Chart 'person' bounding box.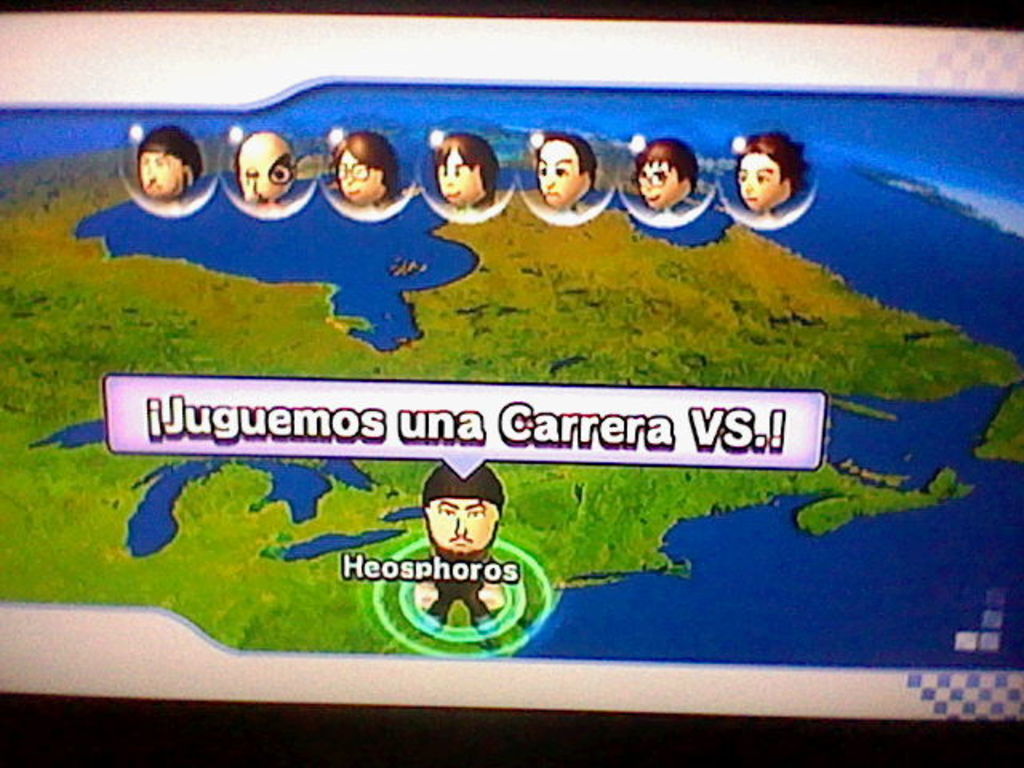
Charted: 742/133/811/214.
